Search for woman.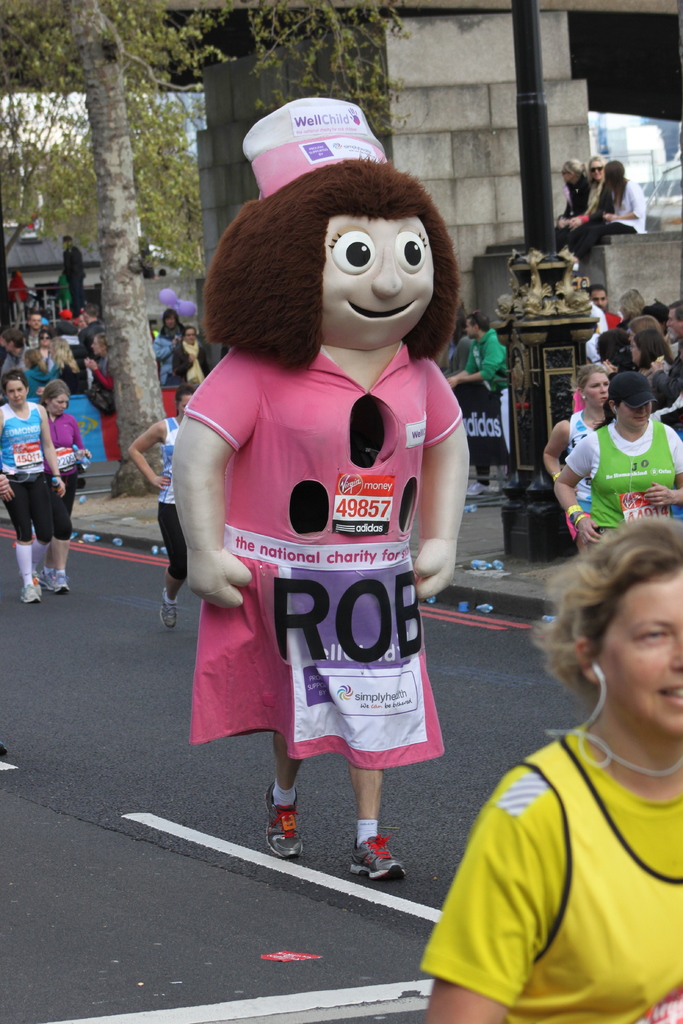
Found at 597/334/630/369.
